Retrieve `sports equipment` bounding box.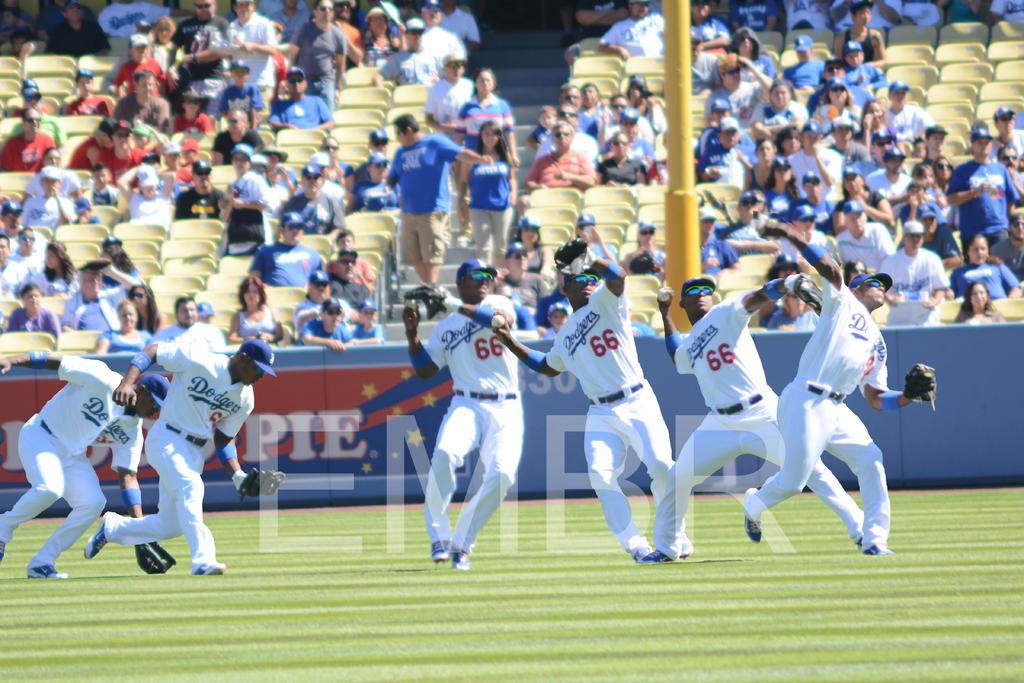
Bounding box: 488, 313, 504, 329.
